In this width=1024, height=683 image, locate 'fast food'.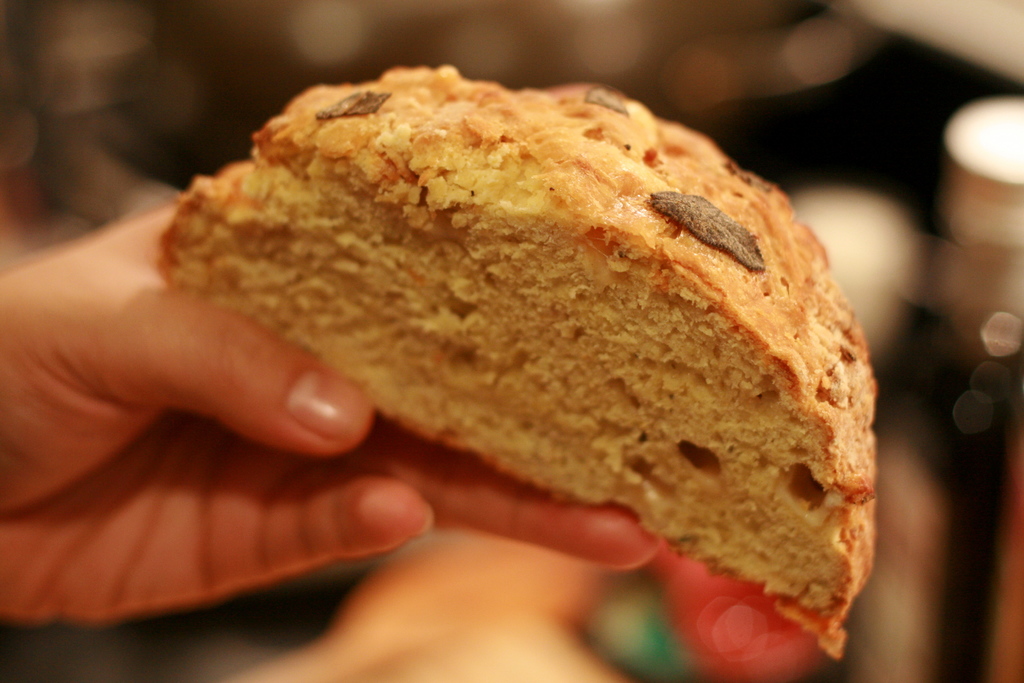
Bounding box: region(110, 53, 917, 586).
